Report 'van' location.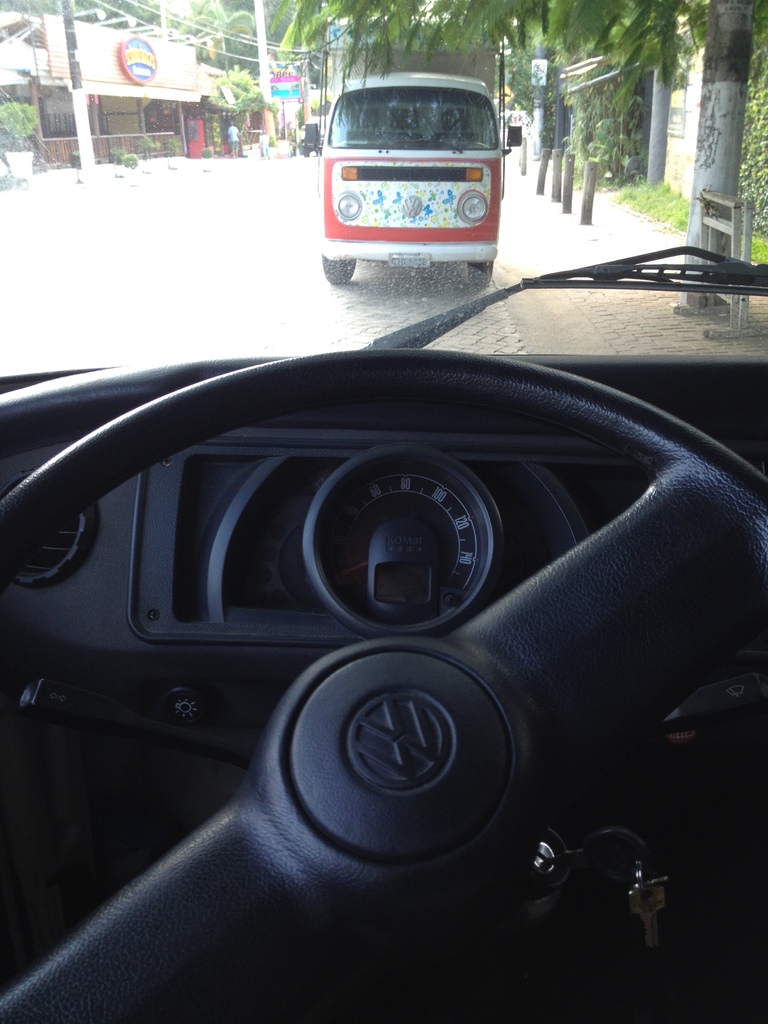
Report: rect(296, 70, 527, 282).
